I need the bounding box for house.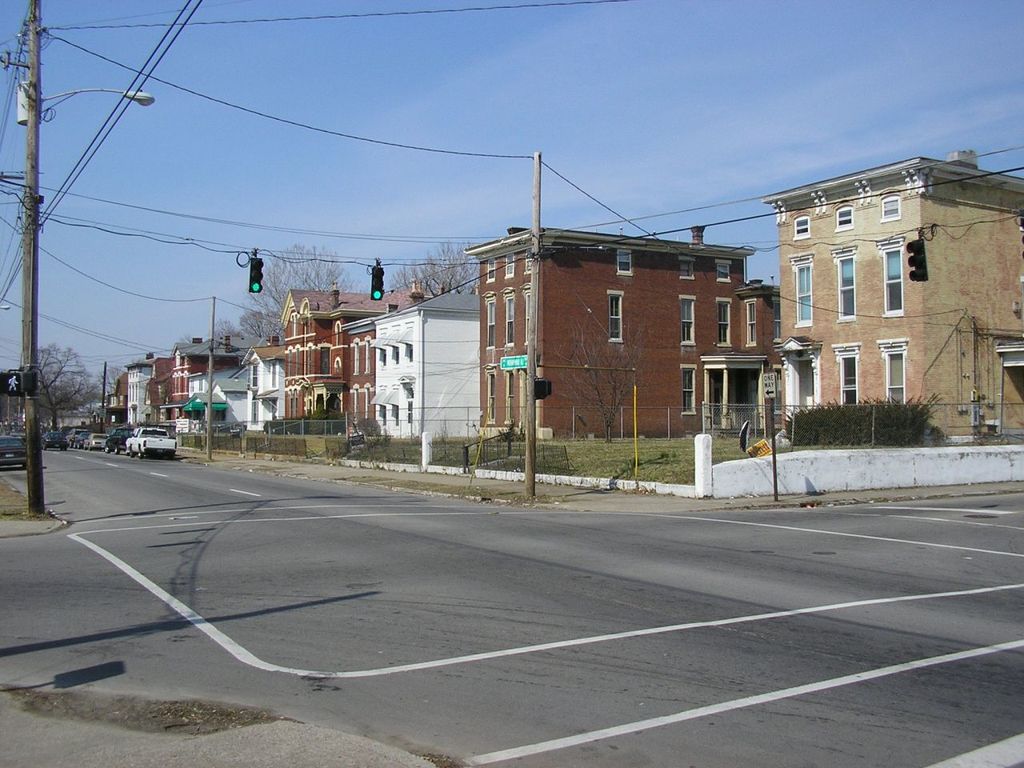
Here it is: <region>274, 296, 362, 438</region>.
